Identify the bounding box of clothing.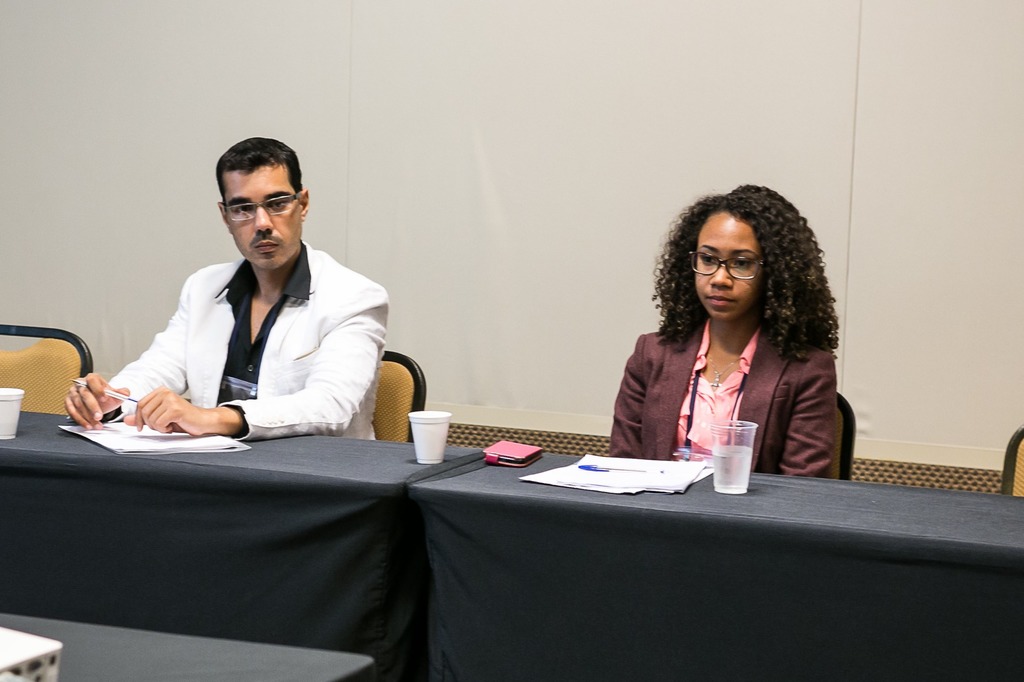
left=611, top=312, right=858, bottom=484.
